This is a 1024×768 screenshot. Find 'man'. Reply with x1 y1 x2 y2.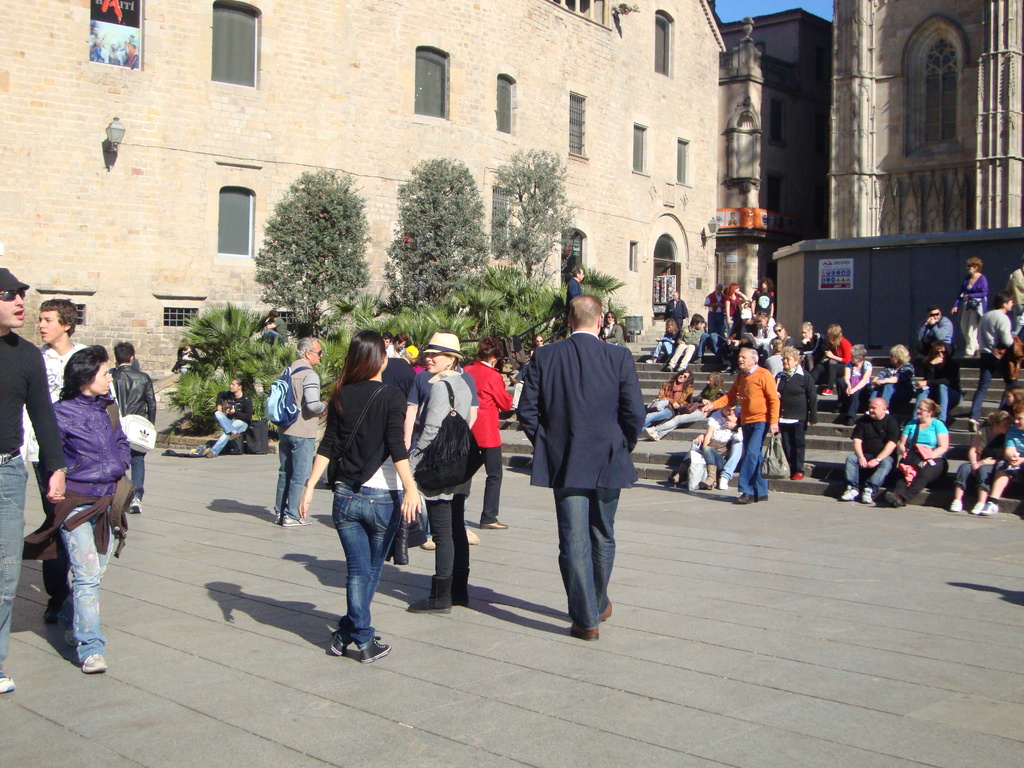
566 264 584 306.
